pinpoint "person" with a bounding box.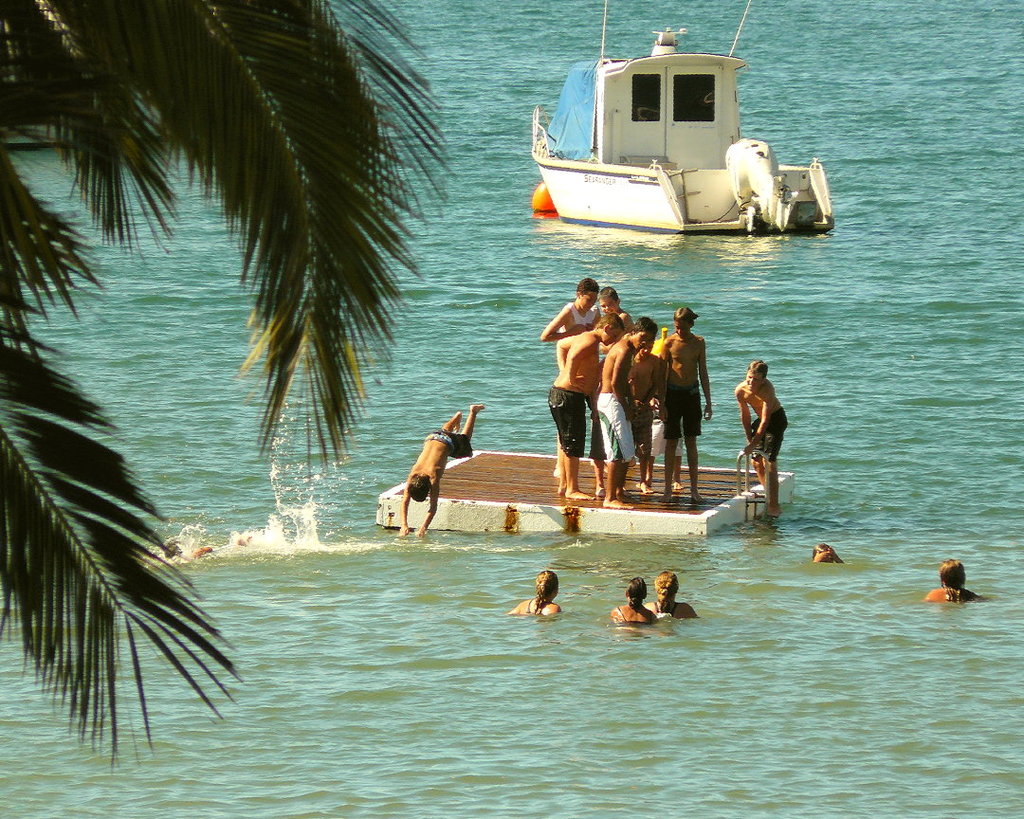
<region>658, 308, 712, 500</region>.
